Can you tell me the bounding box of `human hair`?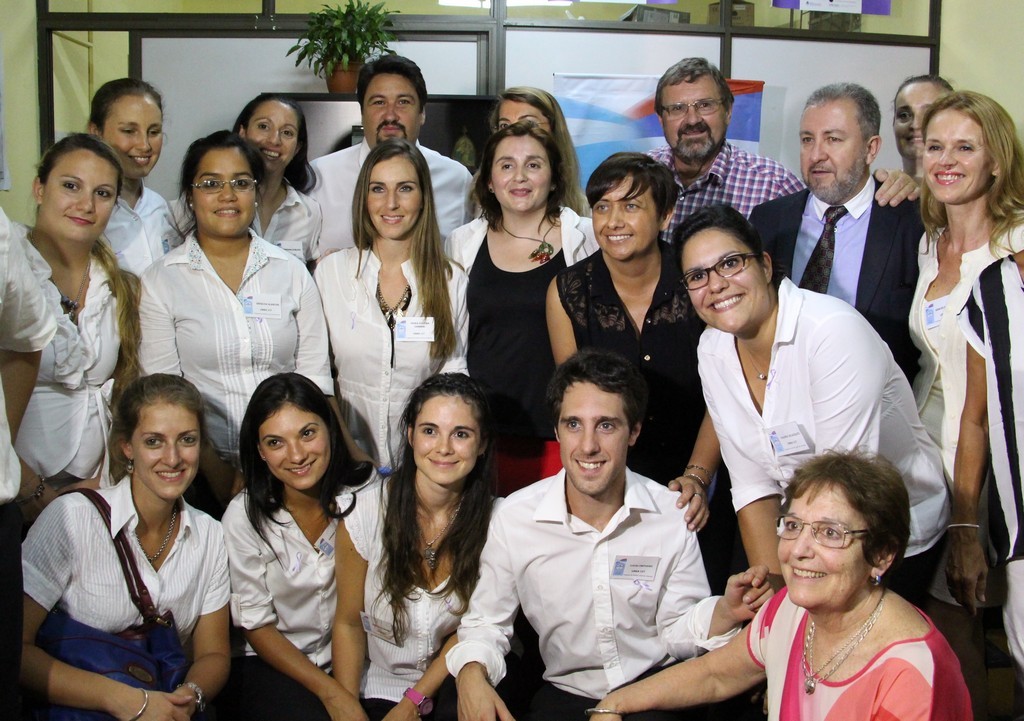
BBox(584, 151, 684, 224).
